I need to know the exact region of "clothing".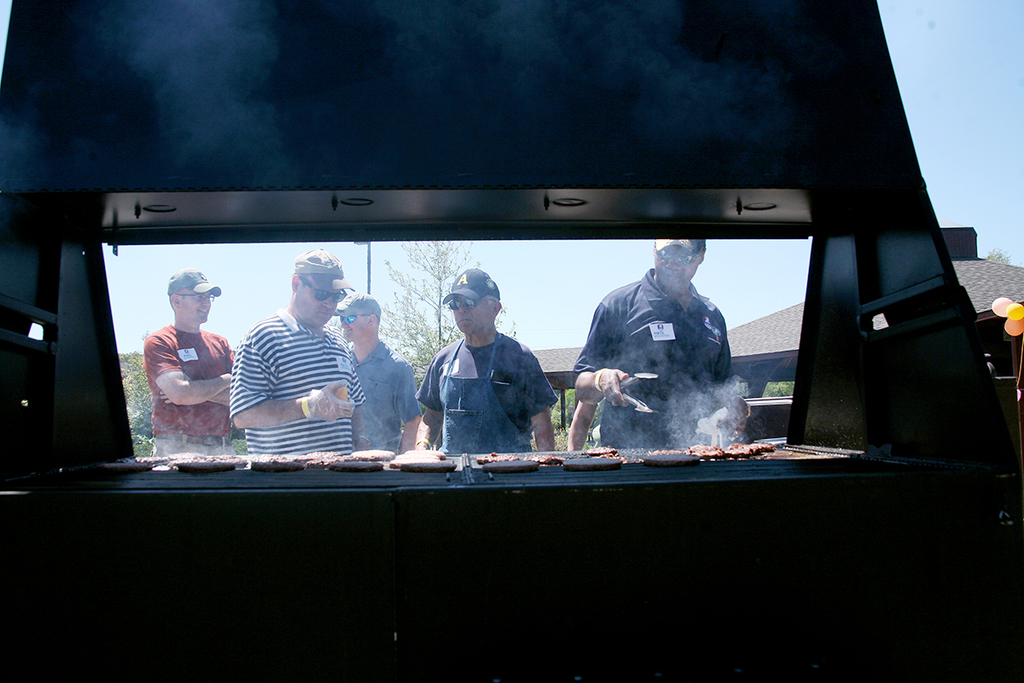
Region: pyautogui.locateOnScreen(138, 321, 249, 452).
